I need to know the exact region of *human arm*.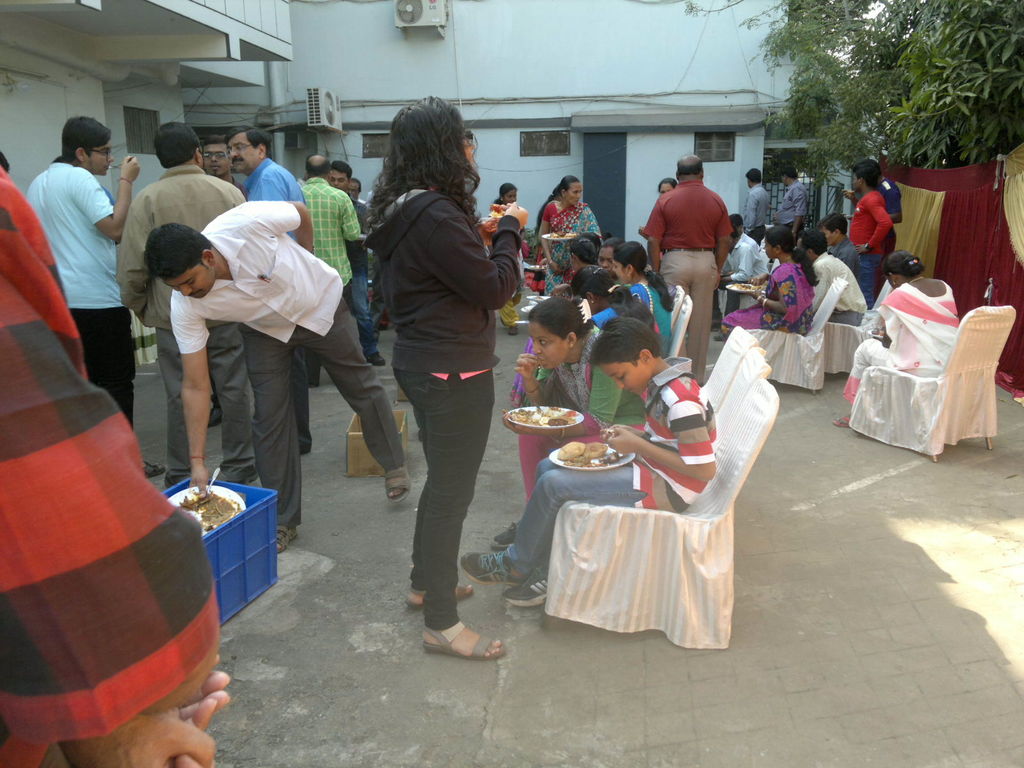
Region: rect(538, 202, 564, 275).
